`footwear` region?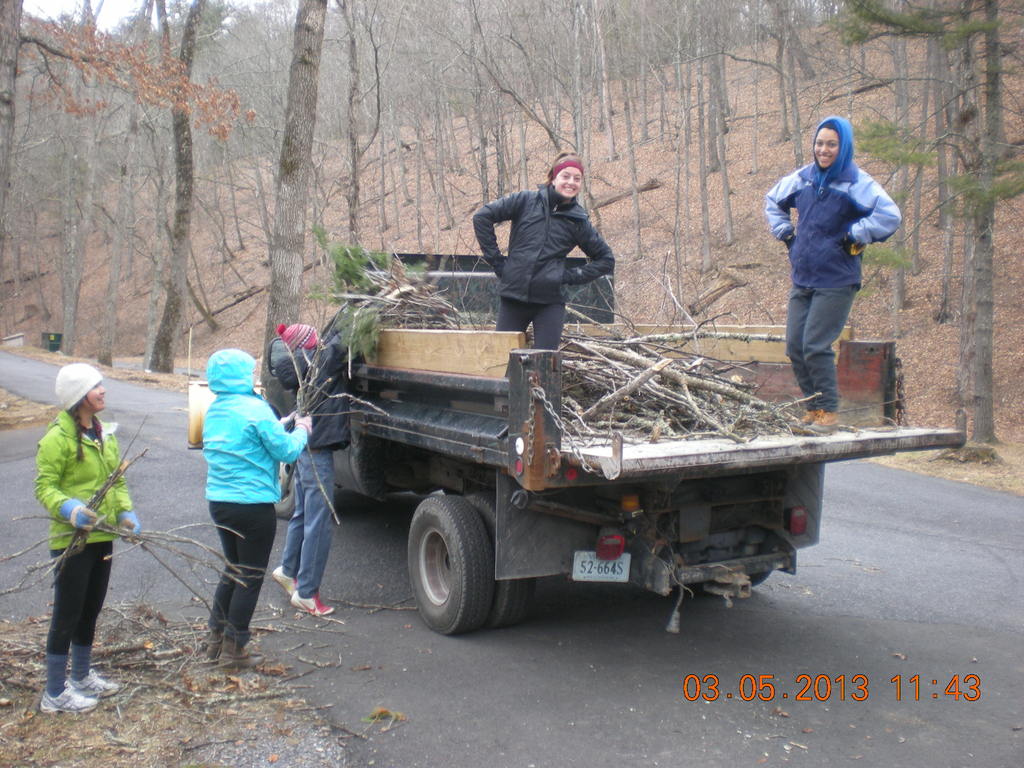
(801,406,822,424)
